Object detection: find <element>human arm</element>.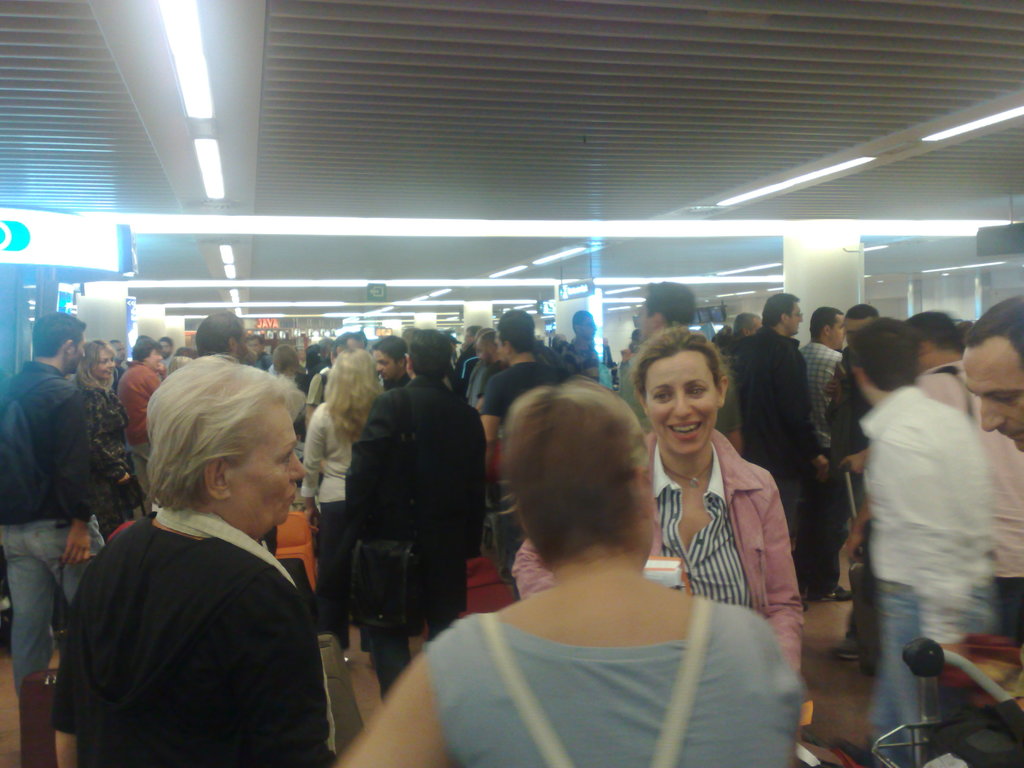
rect(333, 630, 471, 767).
